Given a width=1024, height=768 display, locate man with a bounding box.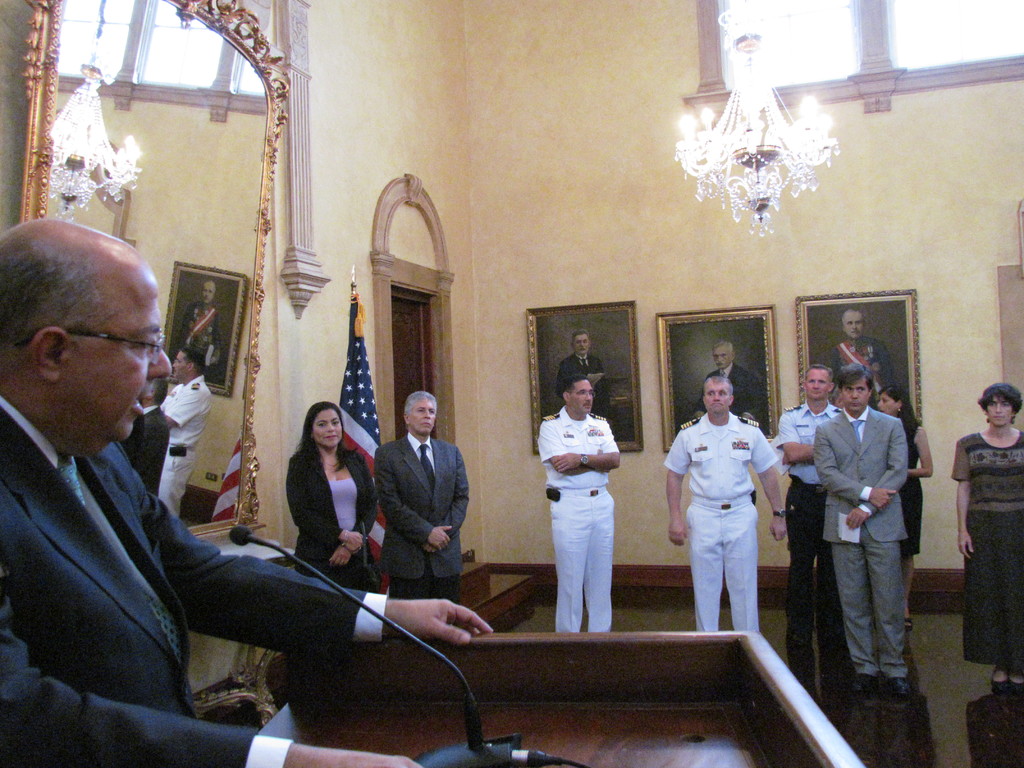
Located: <bbox>809, 356, 915, 693</bbox>.
